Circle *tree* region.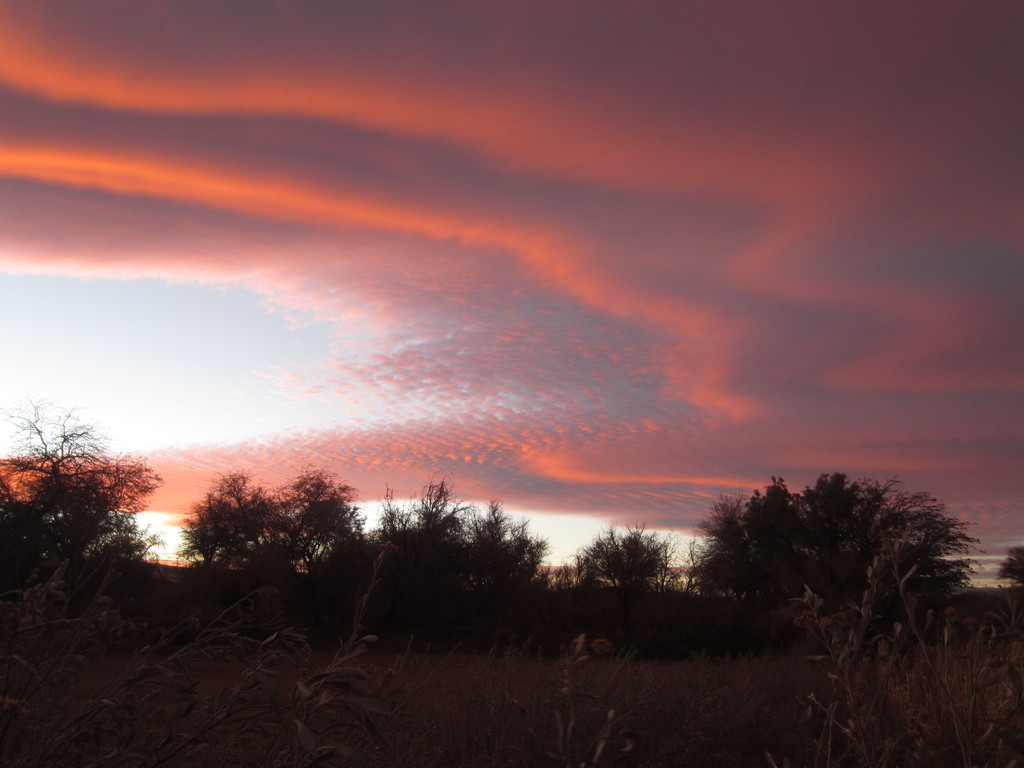
Region: locate(578, 516, 678, 610).
